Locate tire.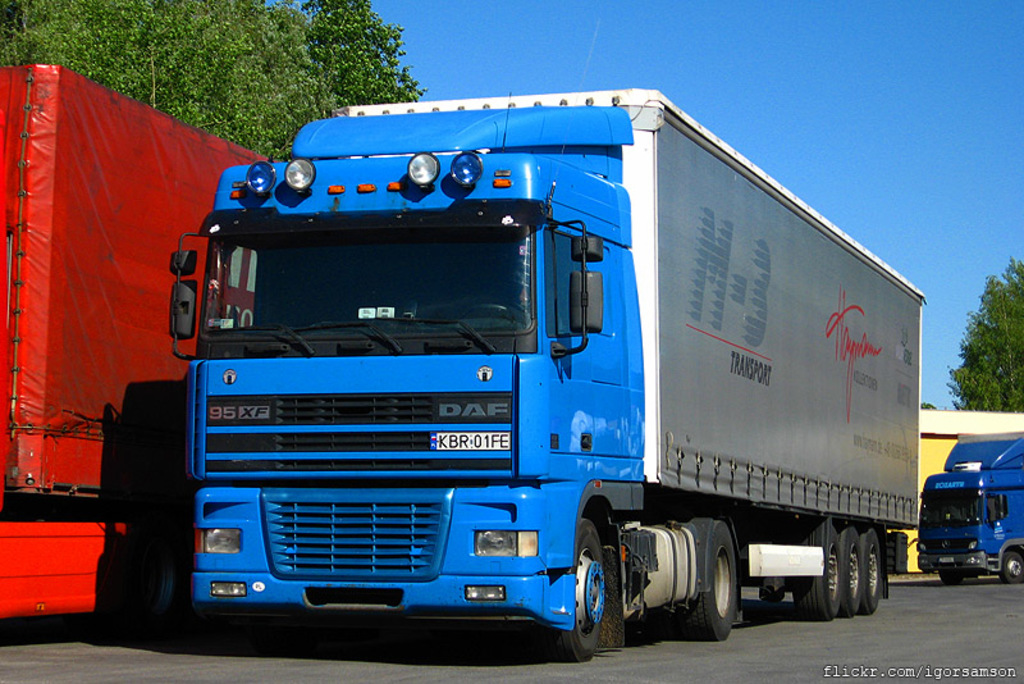
Bounding box: Rect(838, 524, 861, 616).
